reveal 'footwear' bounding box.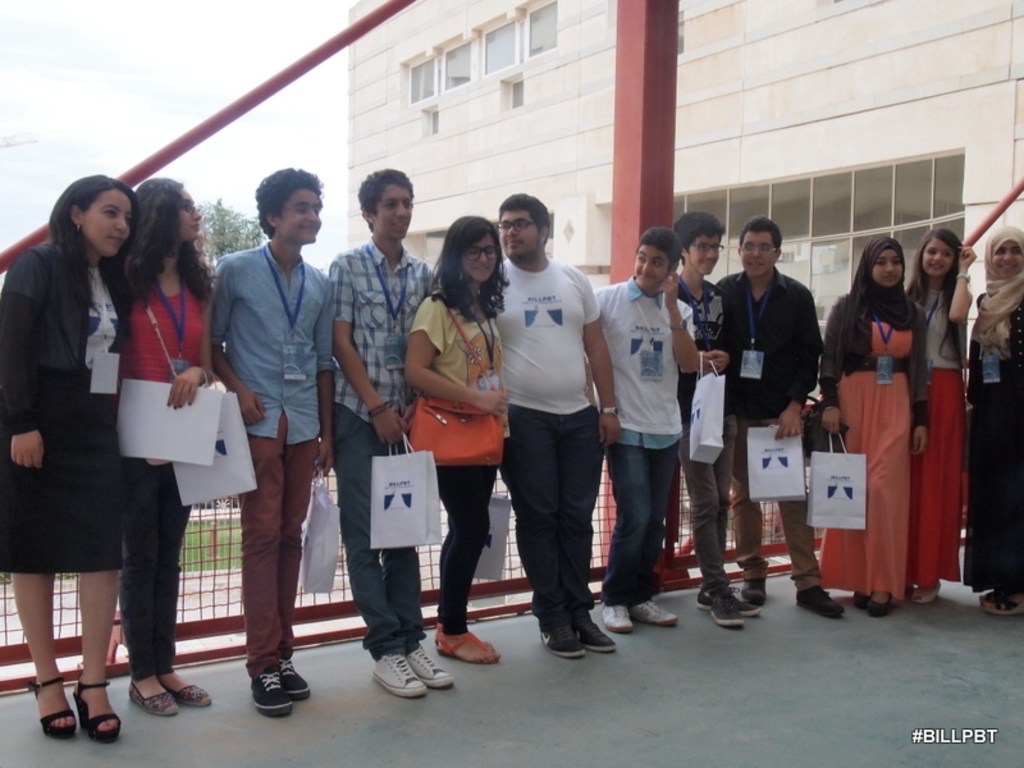
Revealed: x1=367 y1=653 x2=429 y2=698.
